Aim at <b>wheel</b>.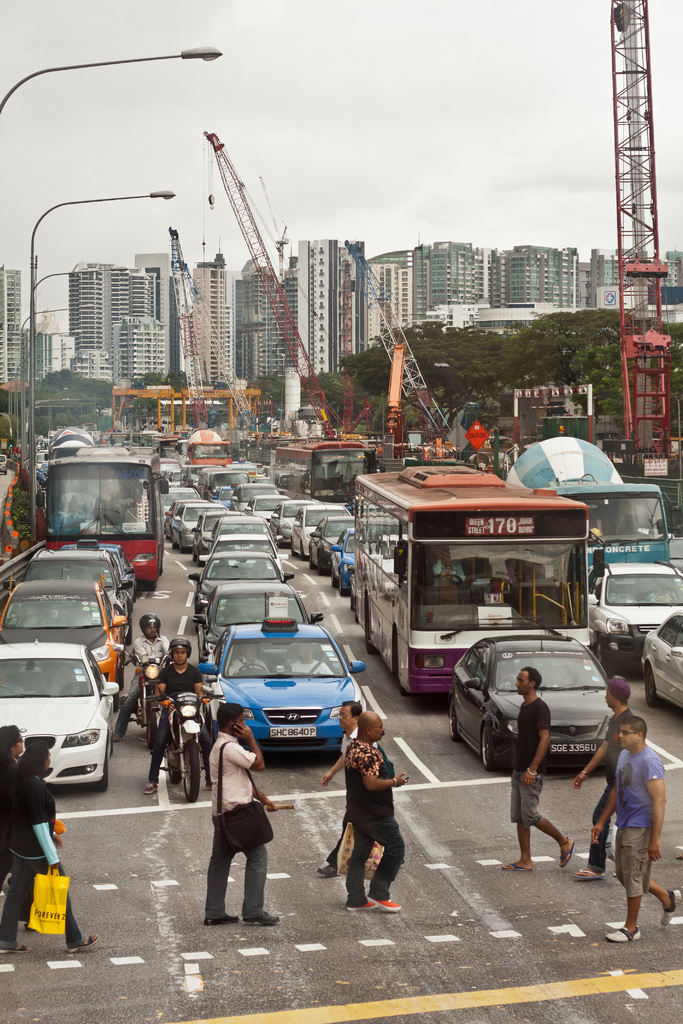
Aimed at x1=0, y1=683, x2=19, y2=698.
